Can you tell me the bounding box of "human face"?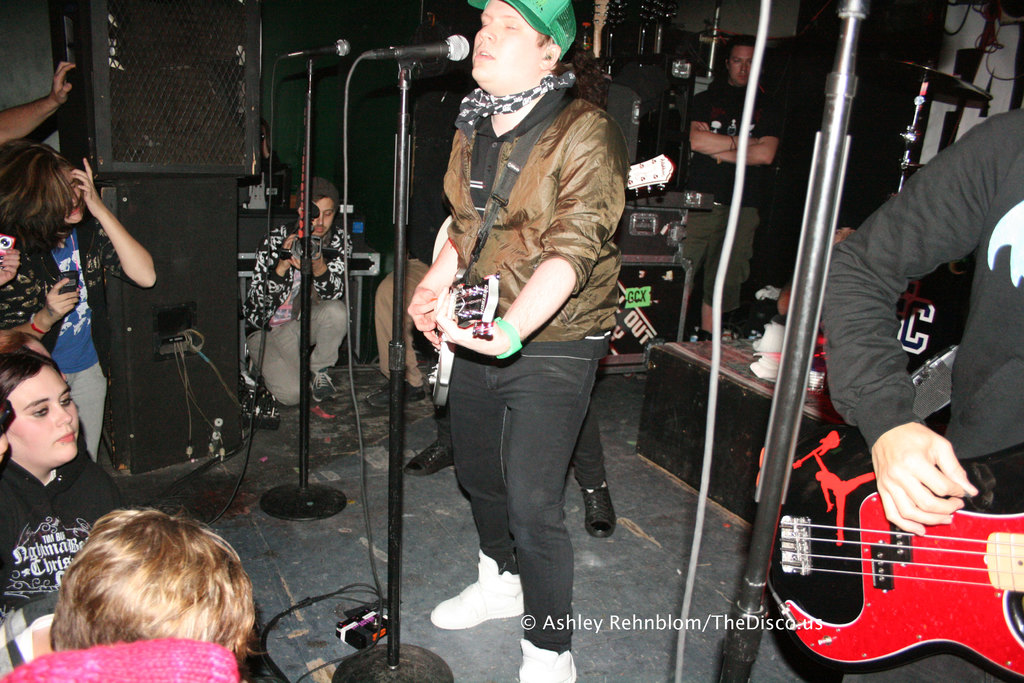
1,365,82,482.
